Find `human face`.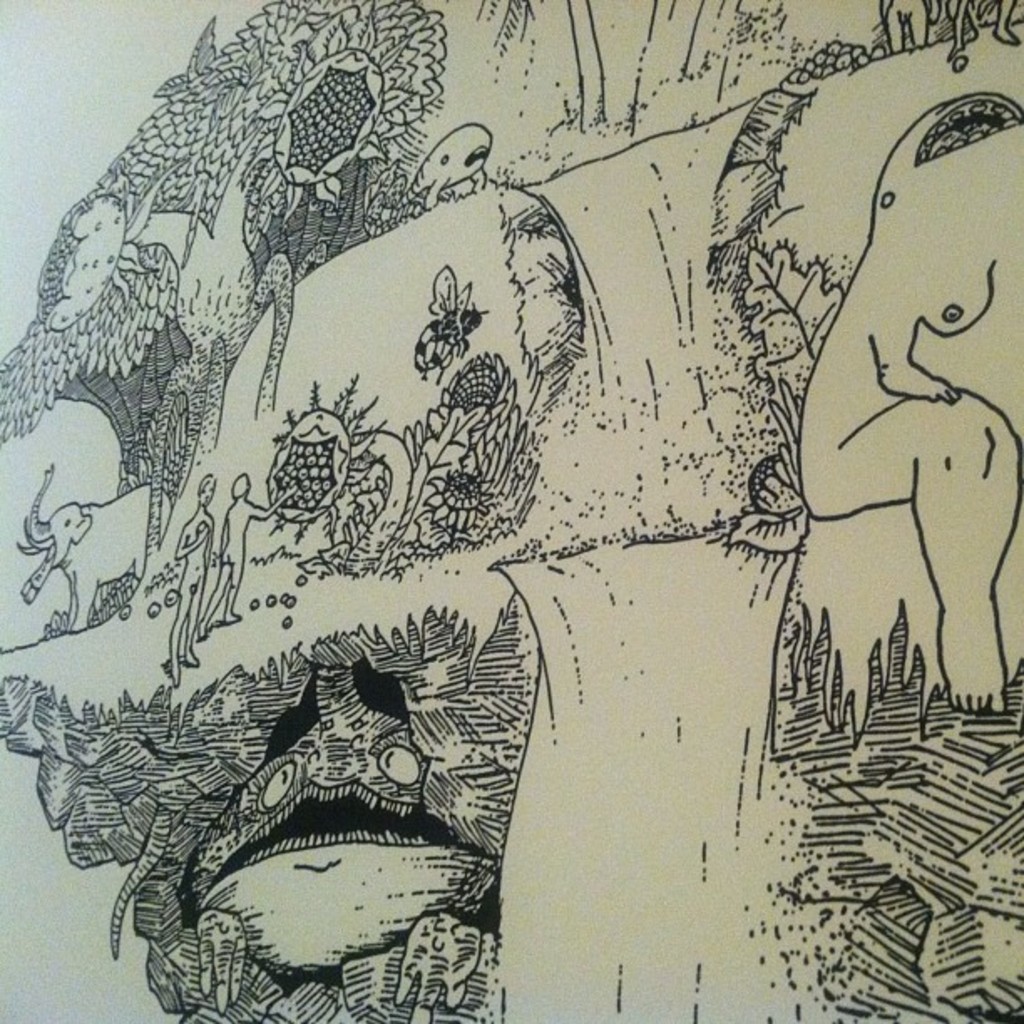
pyautogui.locateOnScreen(199, 477, 214, 510).
